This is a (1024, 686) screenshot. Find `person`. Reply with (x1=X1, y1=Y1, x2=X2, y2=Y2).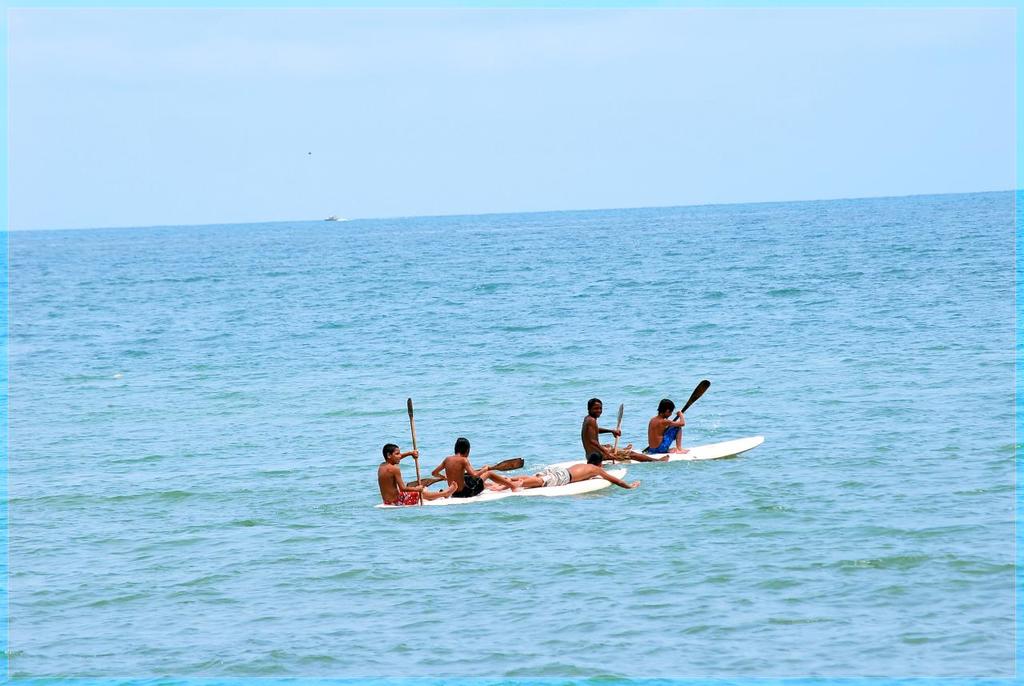
(x1=579, y1=391, x2=670, y2=475).
